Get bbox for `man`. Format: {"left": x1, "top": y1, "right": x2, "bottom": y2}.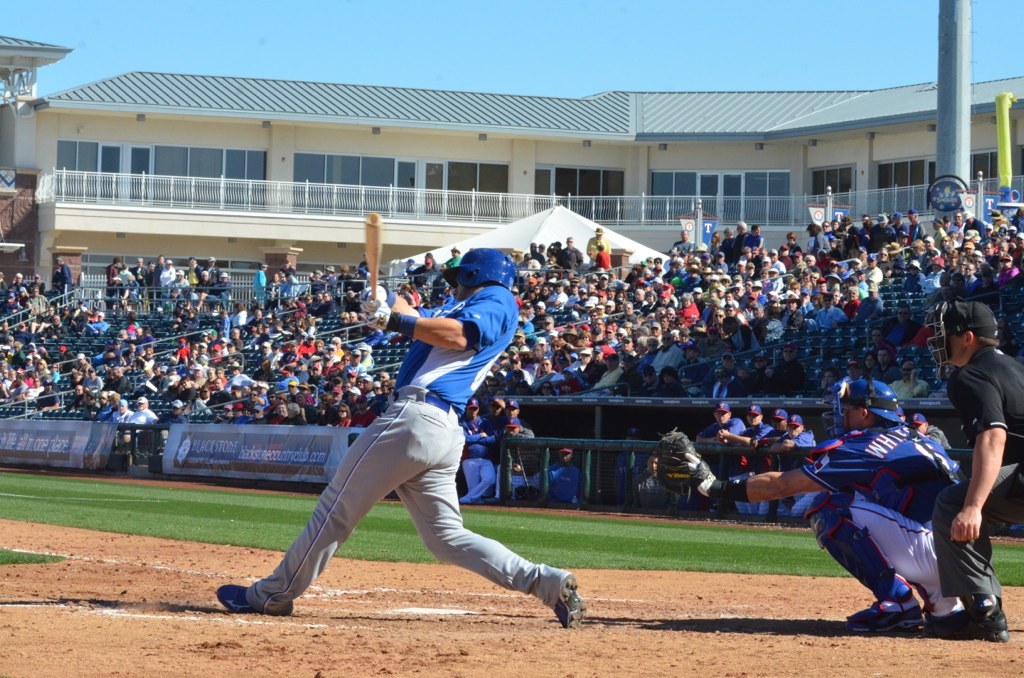
{"left": 197, "top": 344, "right": 209, "bottom": 358}.
